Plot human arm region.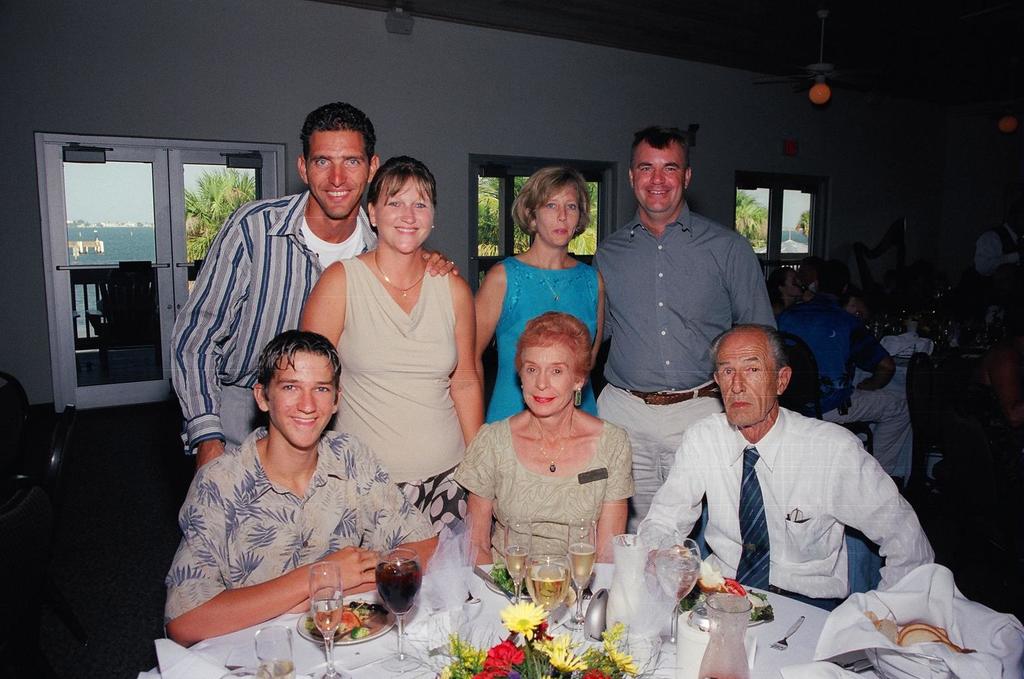
Plotted at BBox(637, 423, 708, 538).
